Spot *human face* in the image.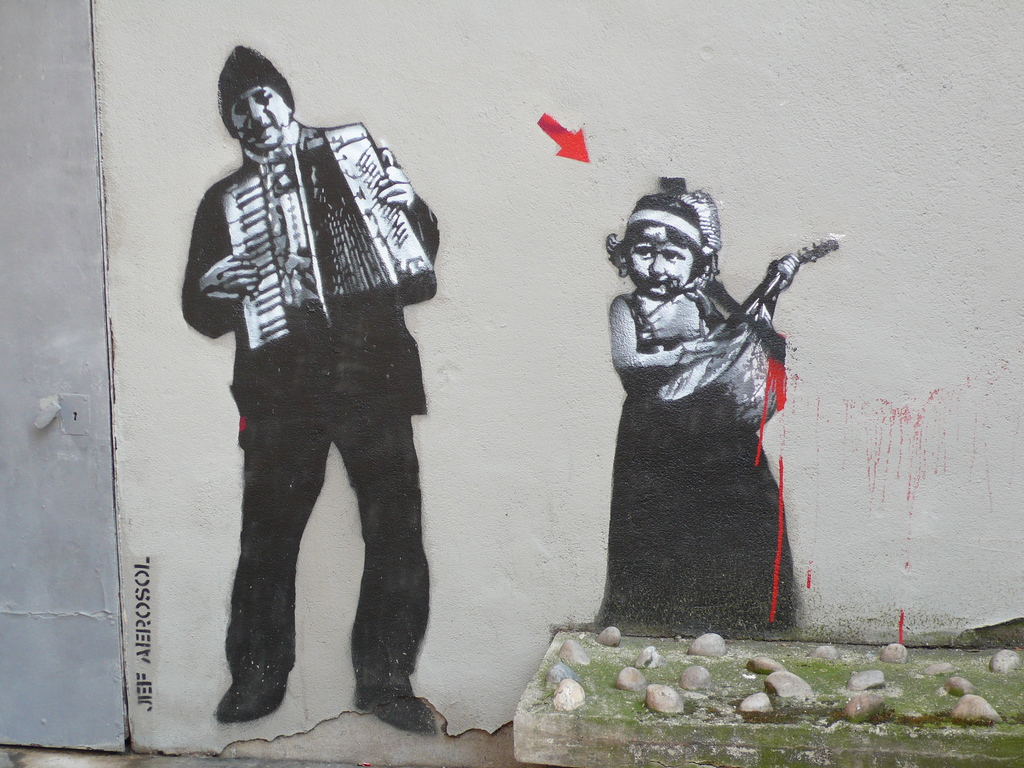
*human face* found at [left=625, top=225, right=694, bottom=299].
